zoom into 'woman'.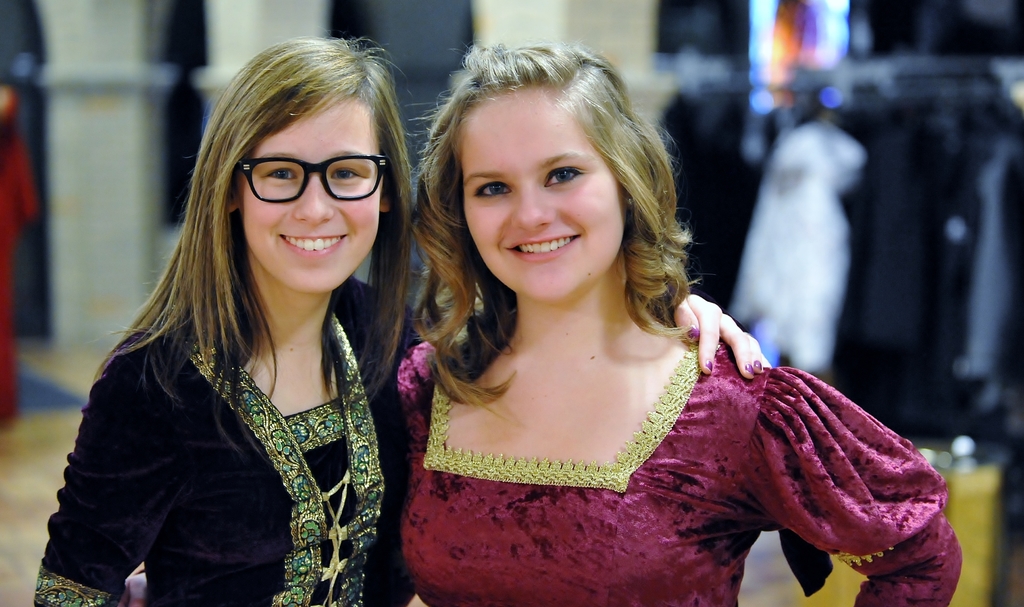
Zoom target: bbox=(33, 38, 774, 606).
